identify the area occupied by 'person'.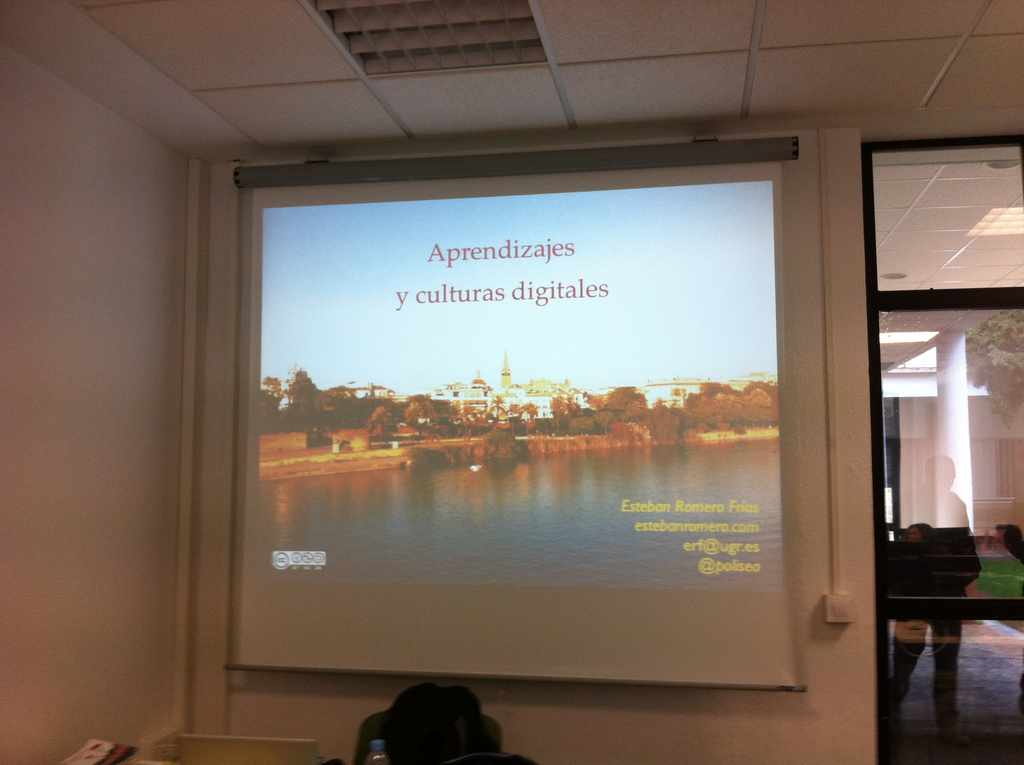
Area: 904/524/927/542.
